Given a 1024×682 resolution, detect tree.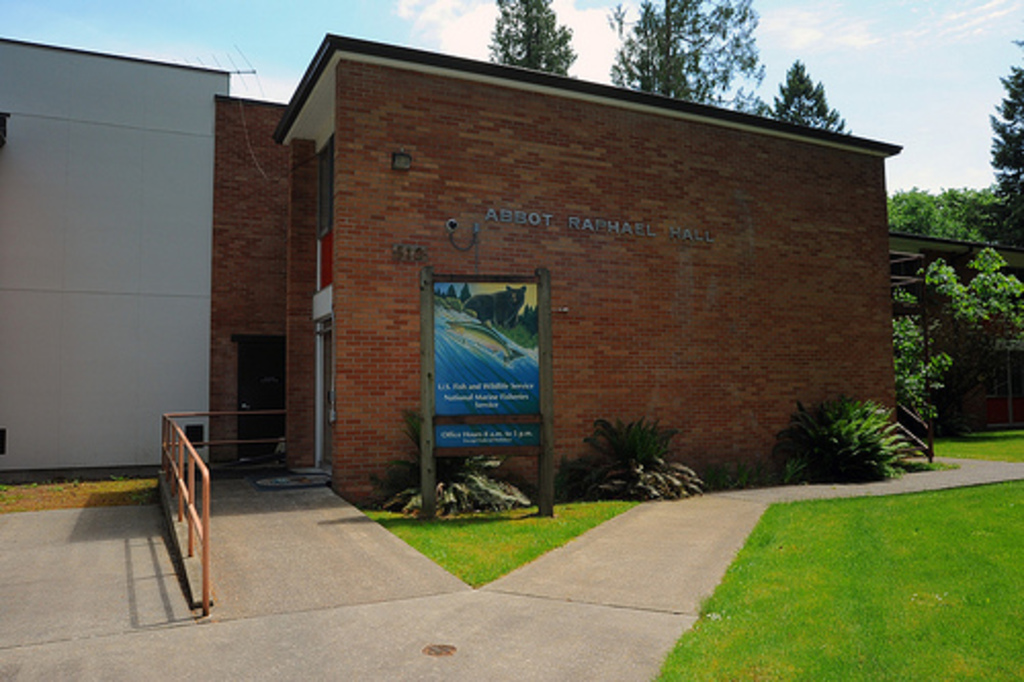
[487,0,571,82].
